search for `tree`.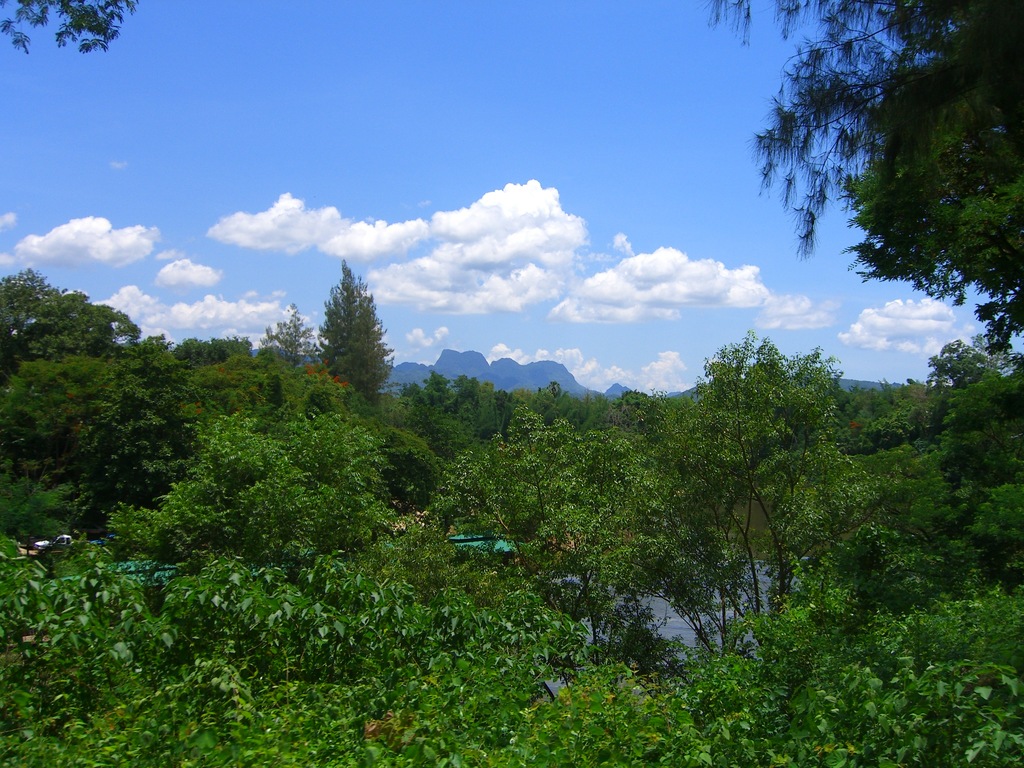
Found at (left=0, top=0, right=131, bottom=57).
